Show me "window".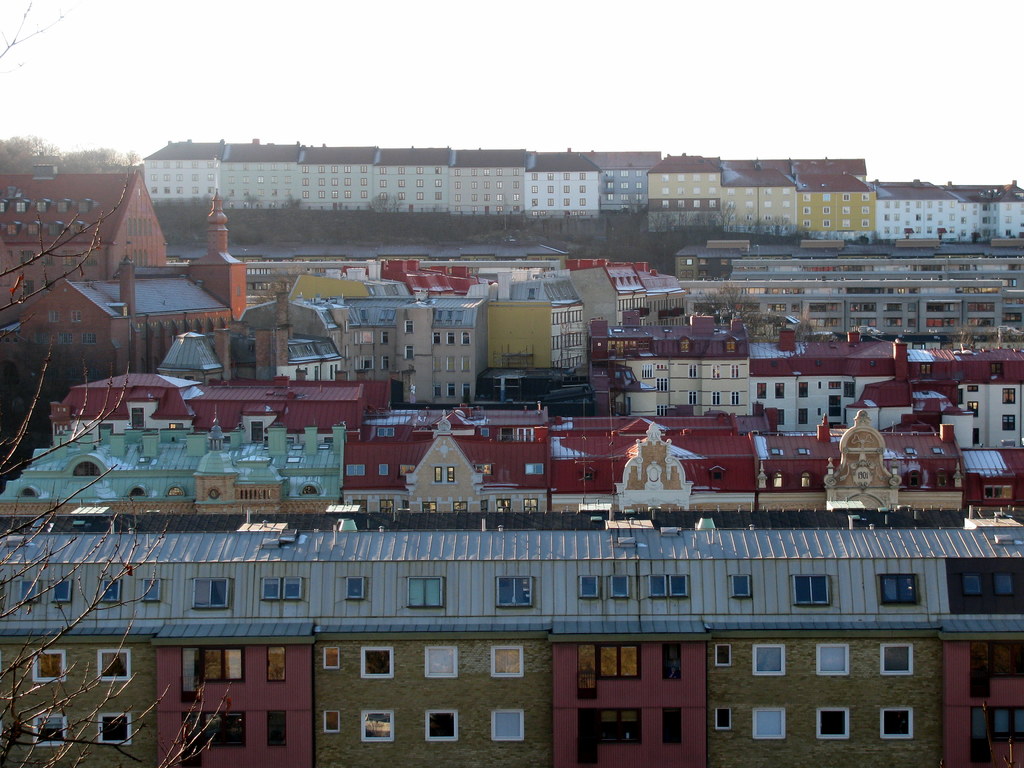
"window" is here: x1=382, y1=499, x2=394, y2=515.
